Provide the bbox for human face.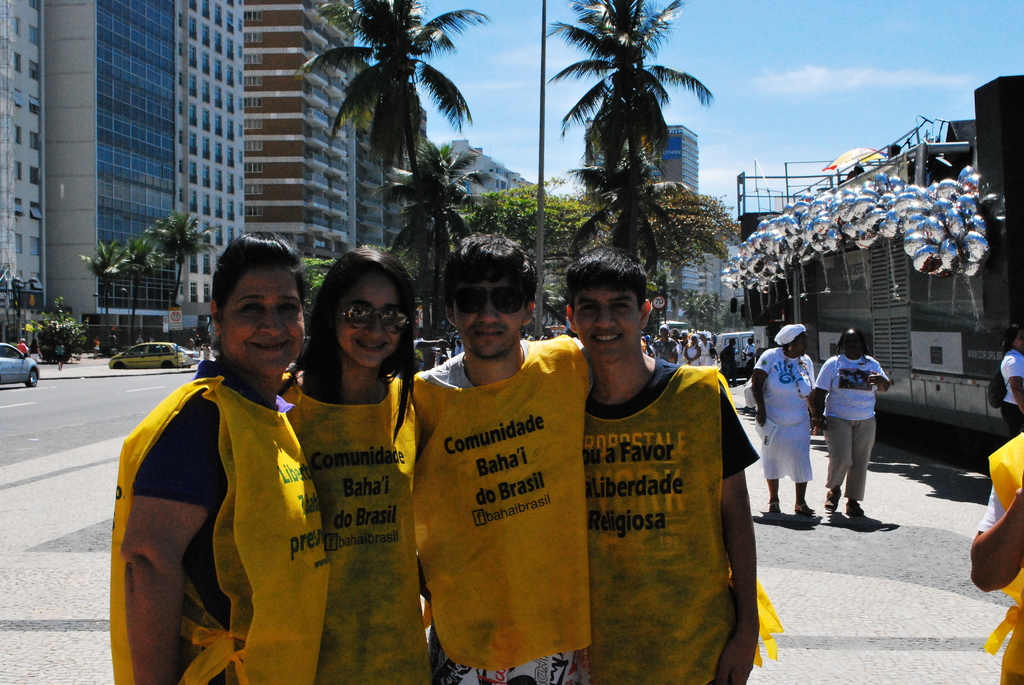
detection(456, 273, 529, 357).
